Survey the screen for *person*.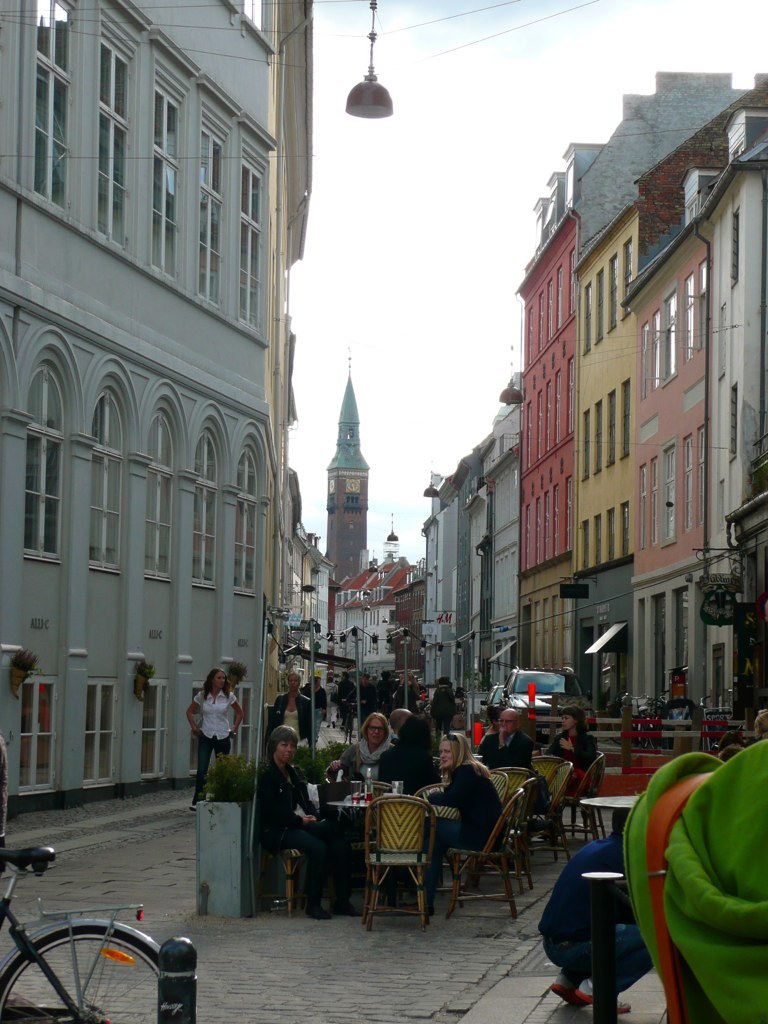
Survey found: 324,668,360,732.
